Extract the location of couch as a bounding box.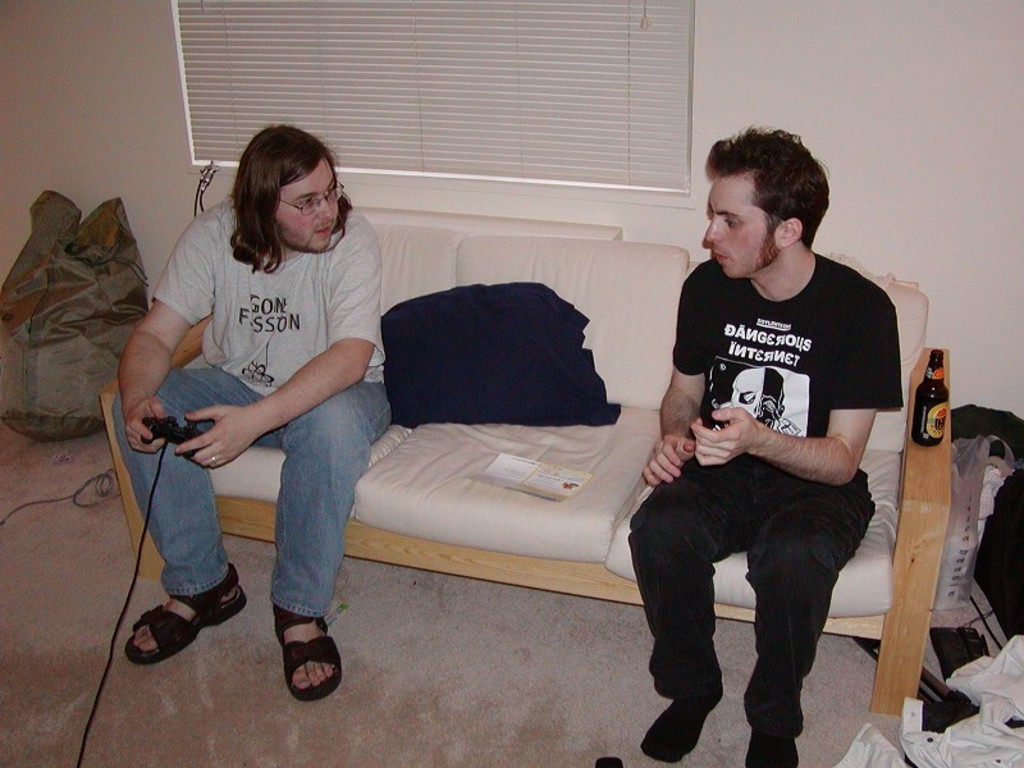
82, 191, 952, 708.
